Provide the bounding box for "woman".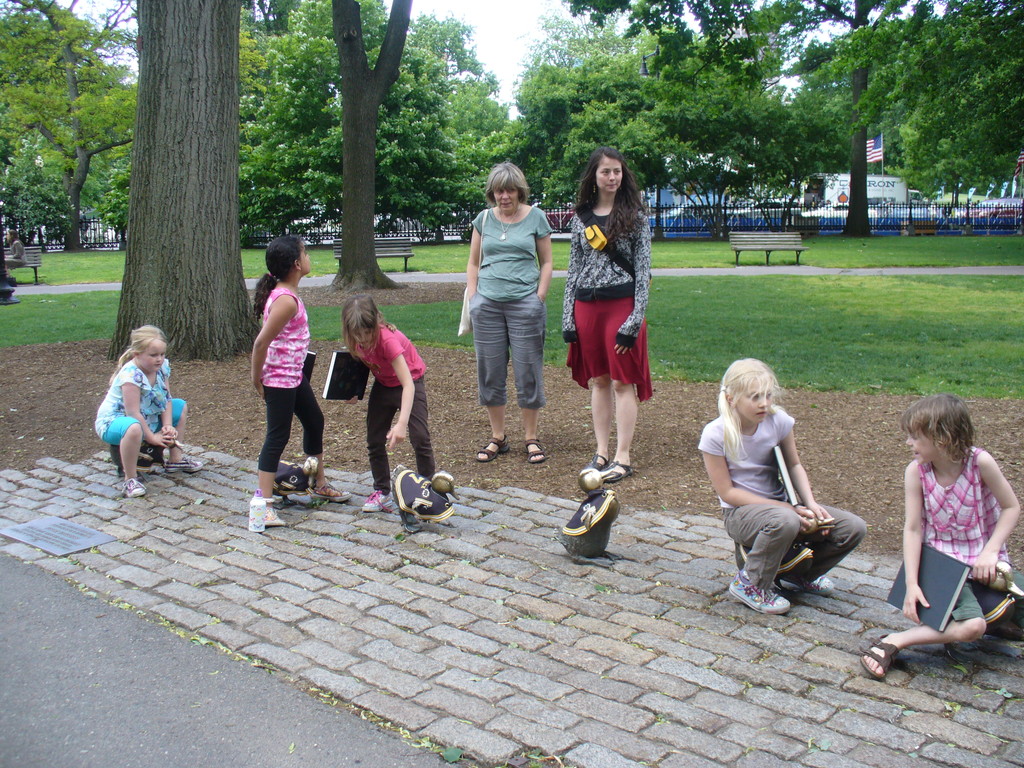
[x1=694, y1=357, x2=867, y2=618].
